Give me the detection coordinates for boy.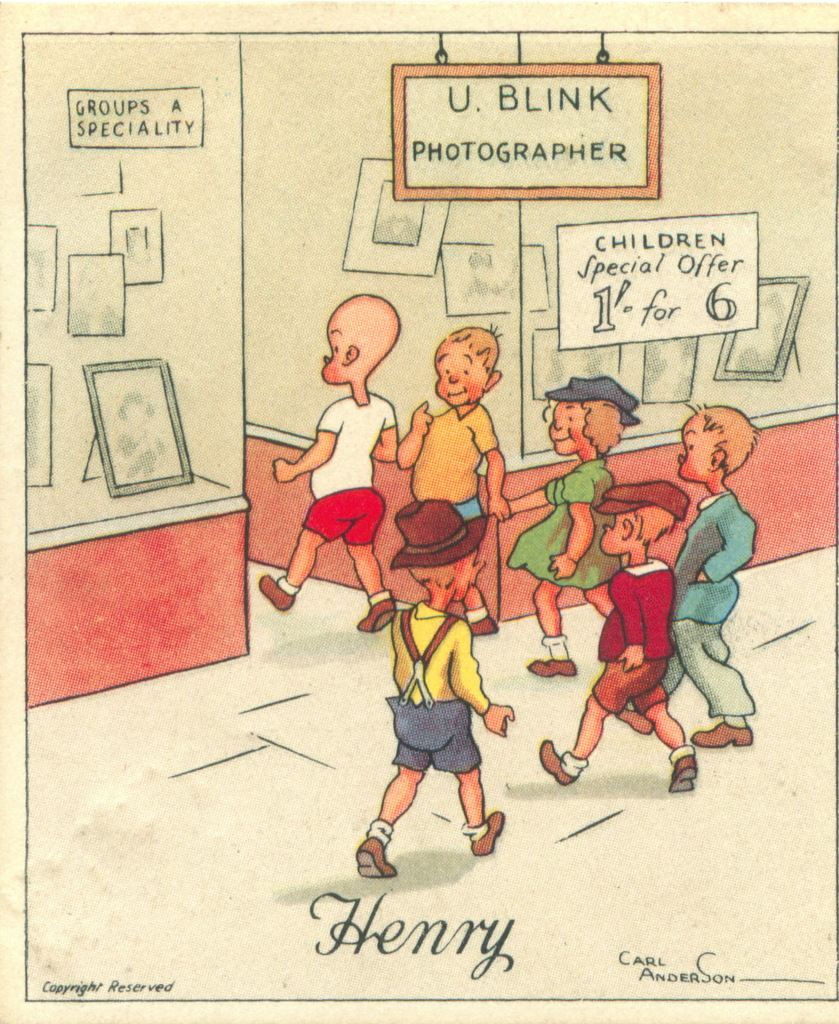
[534, 486, 699, 791].
